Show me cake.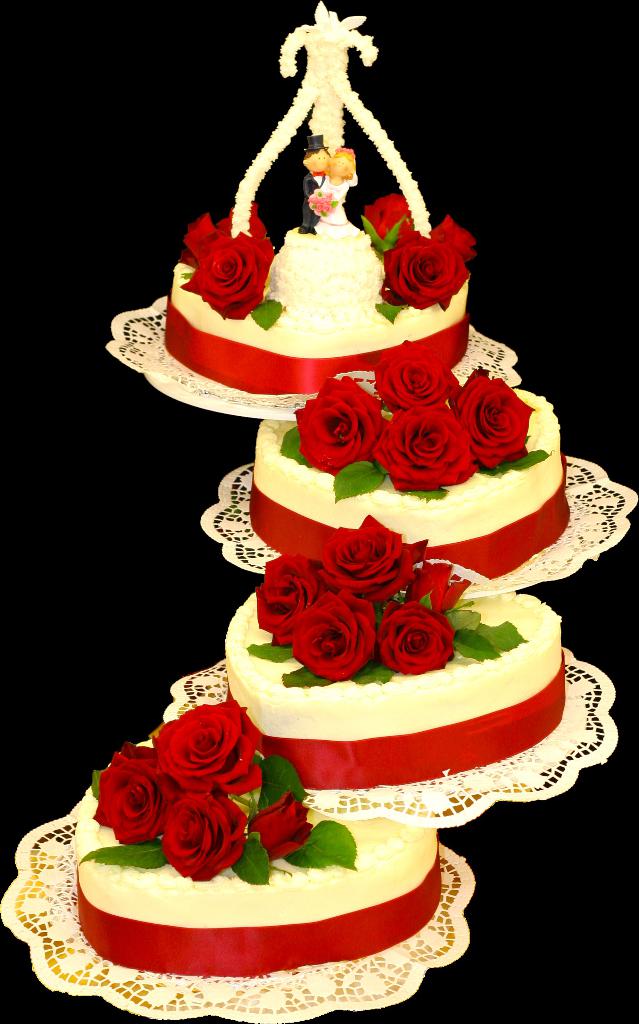
cake is here: region(252, 419, 560, 567).
